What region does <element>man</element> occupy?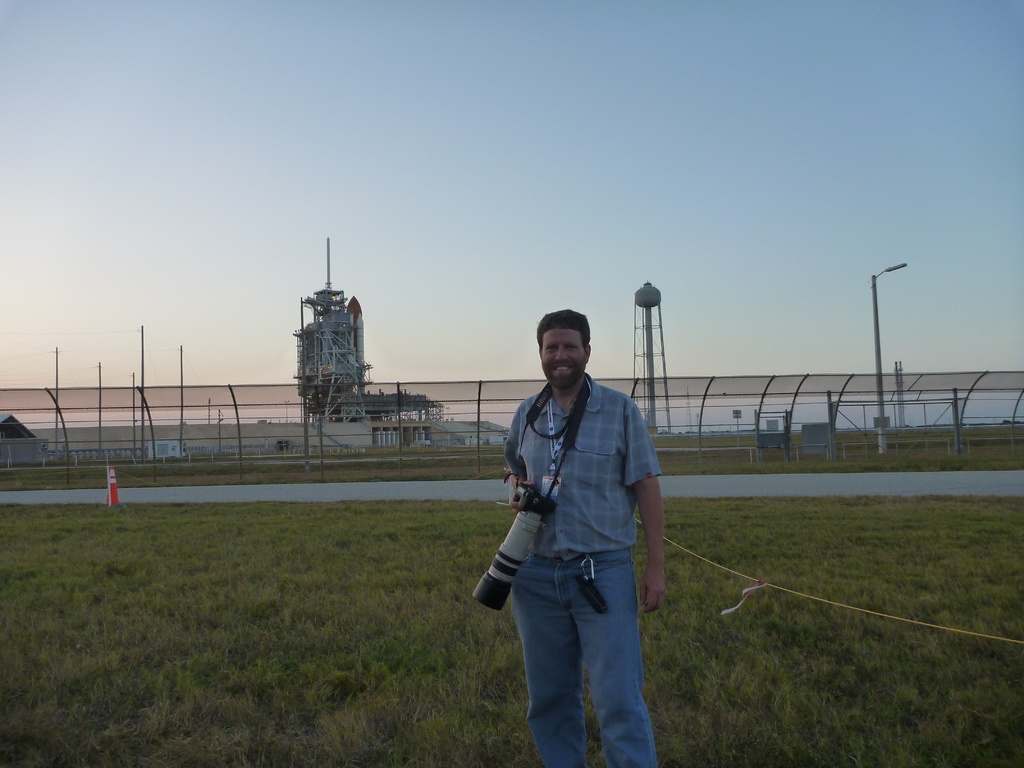
x1=505, y1=305, x2=664, y2=767.
